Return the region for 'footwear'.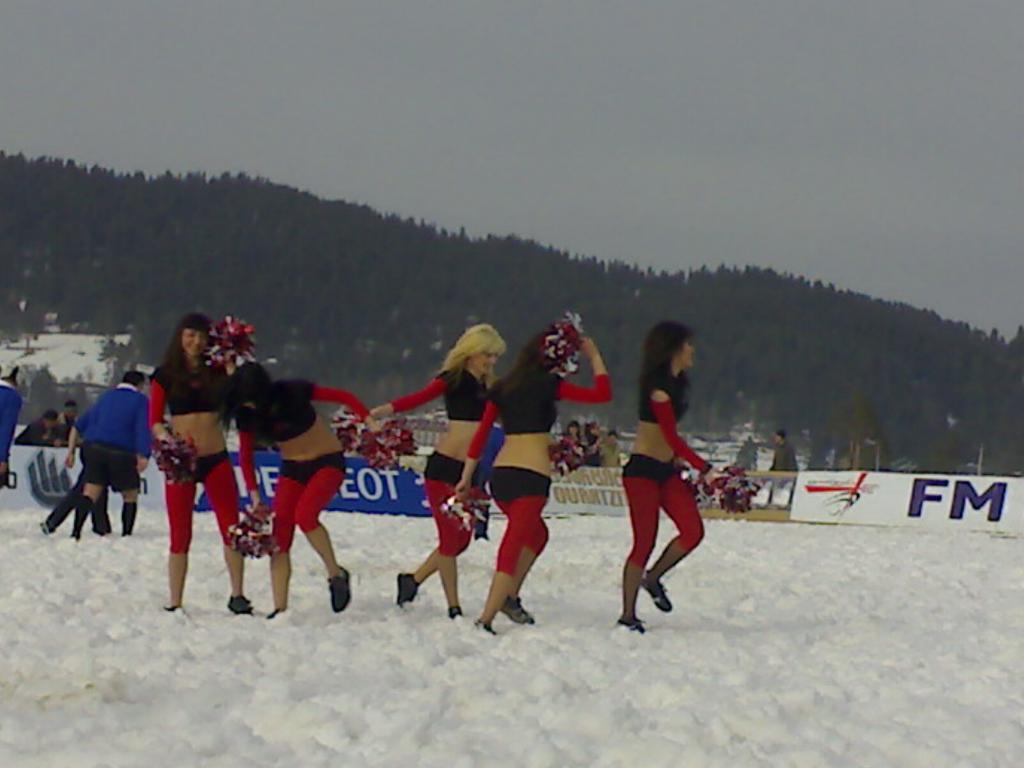
box(501, 593, 537, 625).
